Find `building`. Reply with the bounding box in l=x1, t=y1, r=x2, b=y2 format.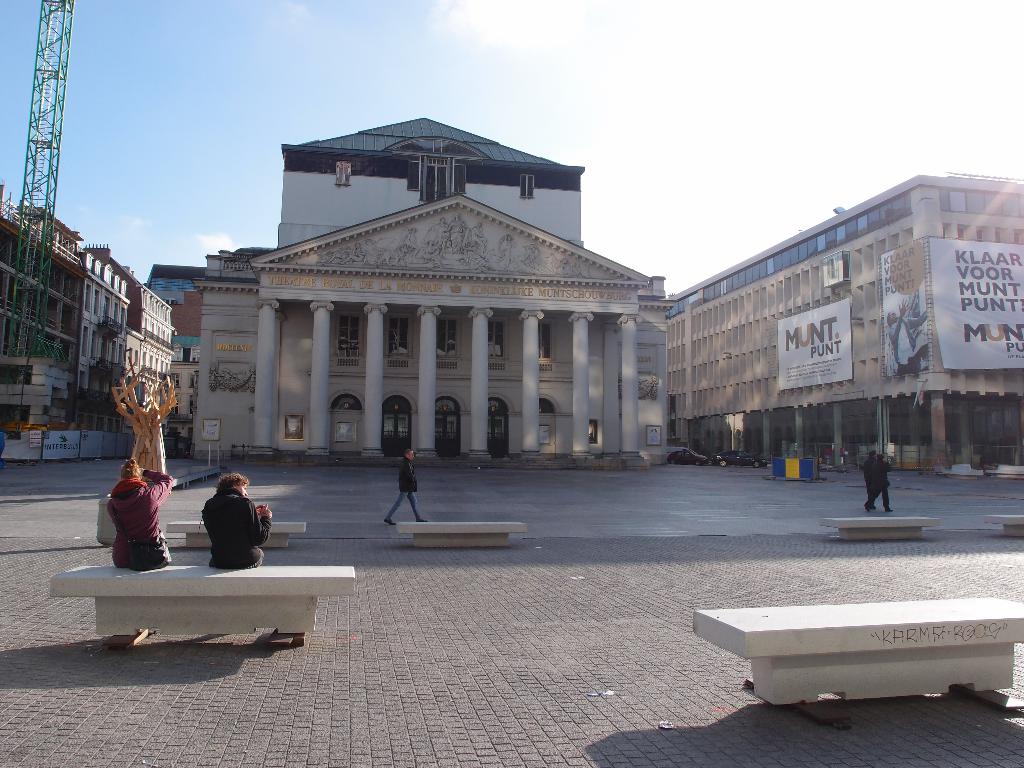
l=147, t=117, r=671, b=473.
